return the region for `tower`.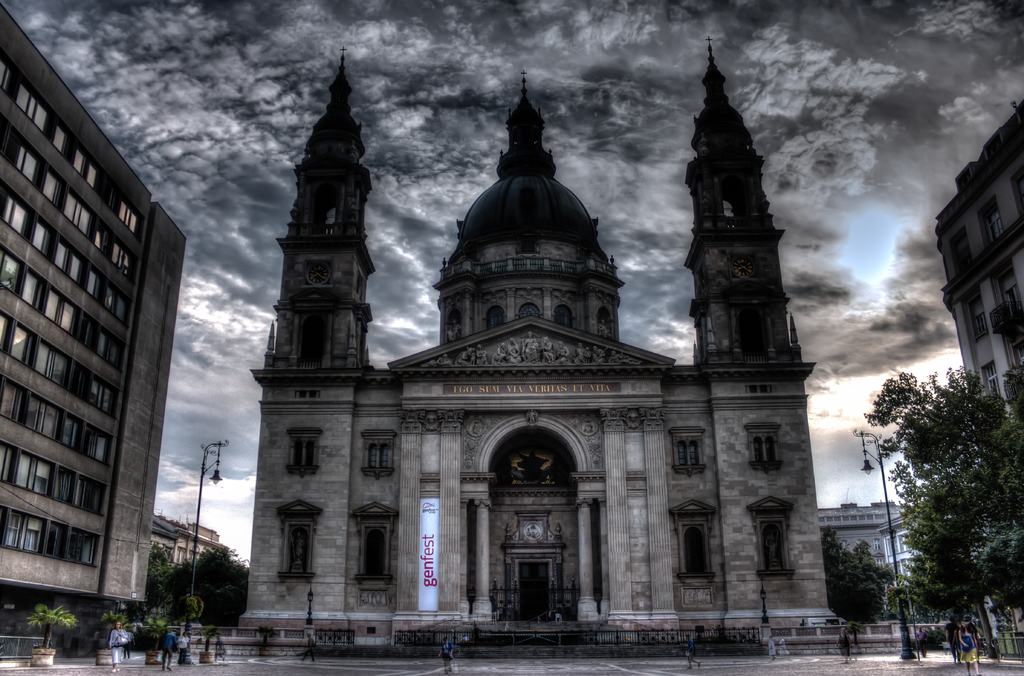
detection(935, 87, 1023, 435).
